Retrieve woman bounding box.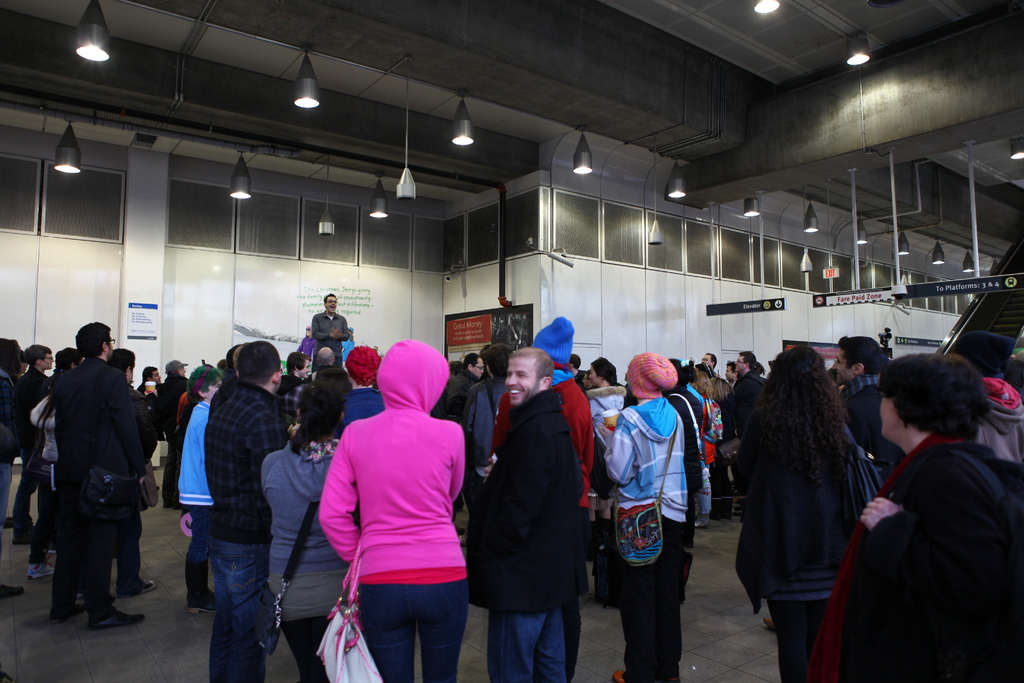
Bounding box: left=265, top=381, right=360, bottom=682.
